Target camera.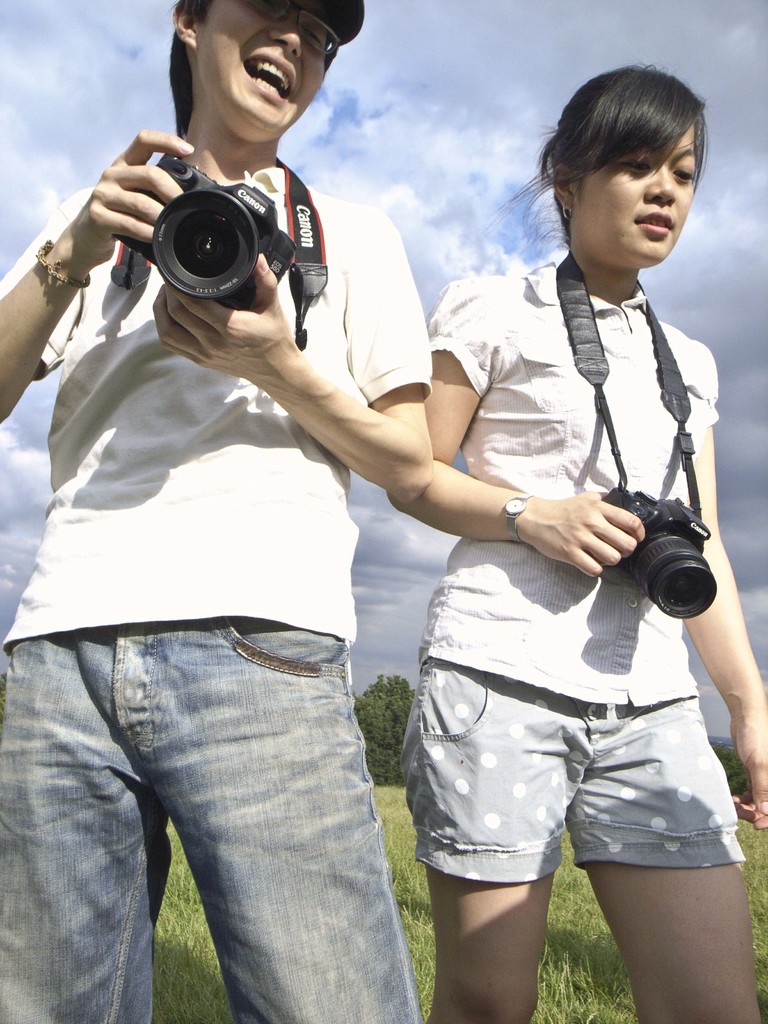
Target region: <box>594,491,713,624</box>.
